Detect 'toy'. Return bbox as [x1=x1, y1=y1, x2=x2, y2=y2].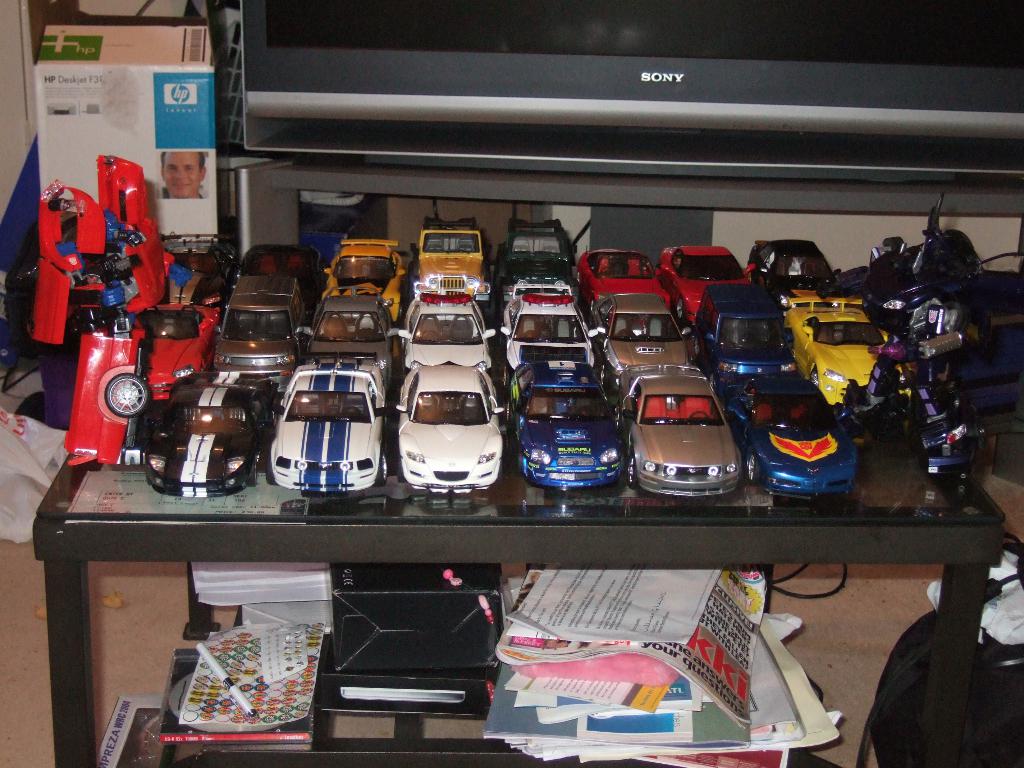
[x1=783, y1=287, x2=898, y2=411].
